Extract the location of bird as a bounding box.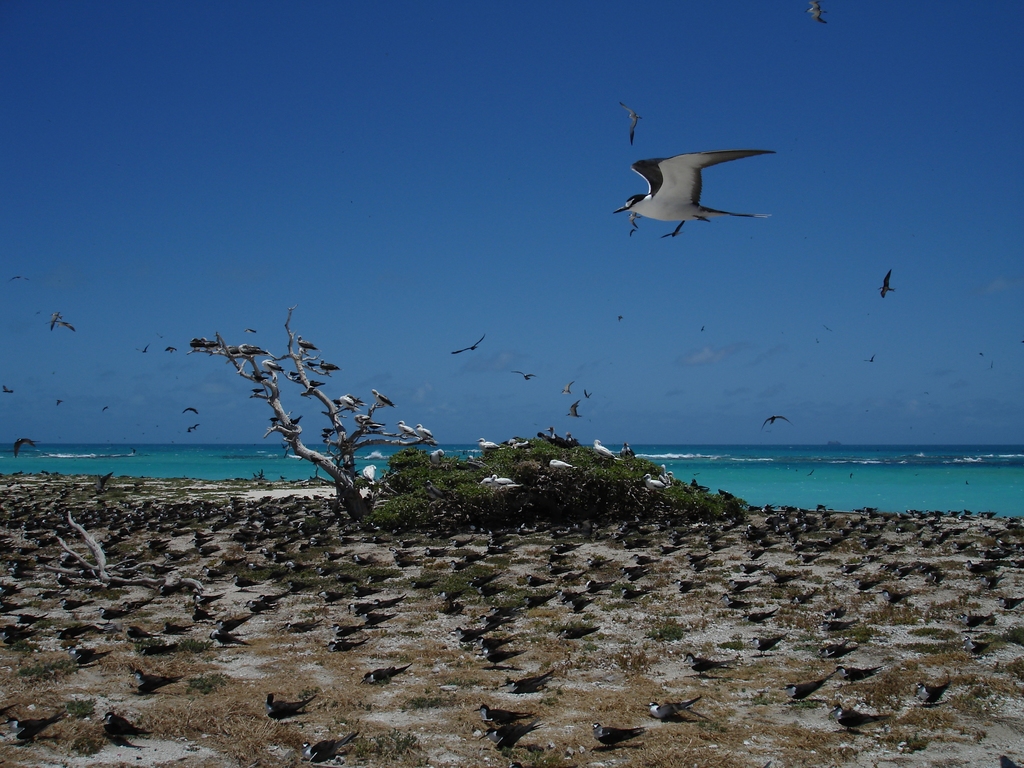
bbox=[330, 624, 367, 635].
